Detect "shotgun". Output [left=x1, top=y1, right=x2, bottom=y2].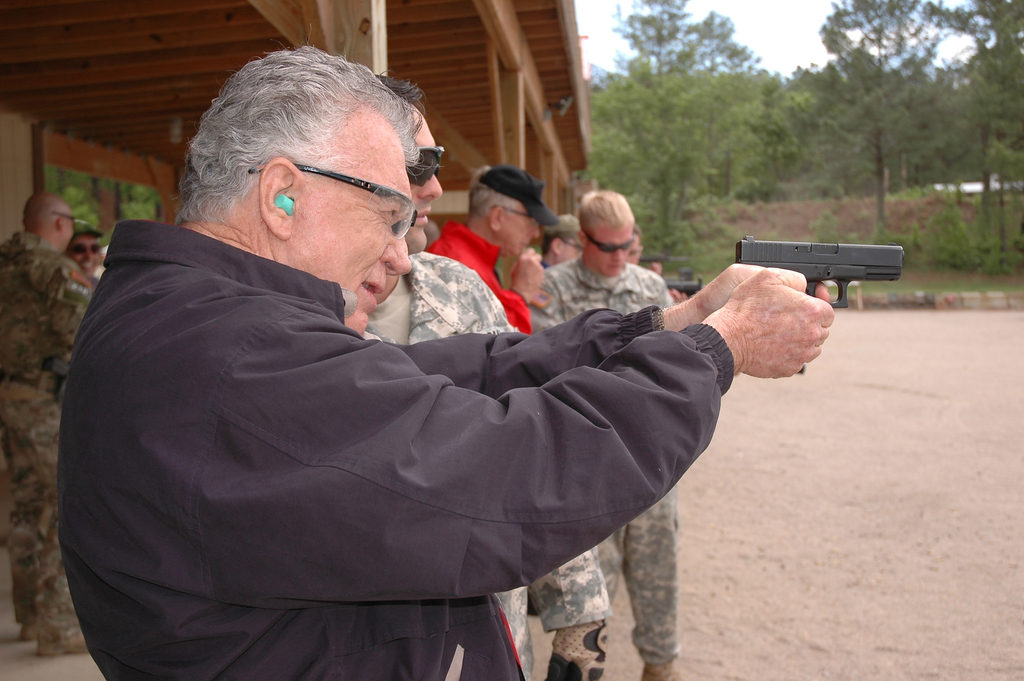
[left=741, top=237, right=900, bottom=302].
